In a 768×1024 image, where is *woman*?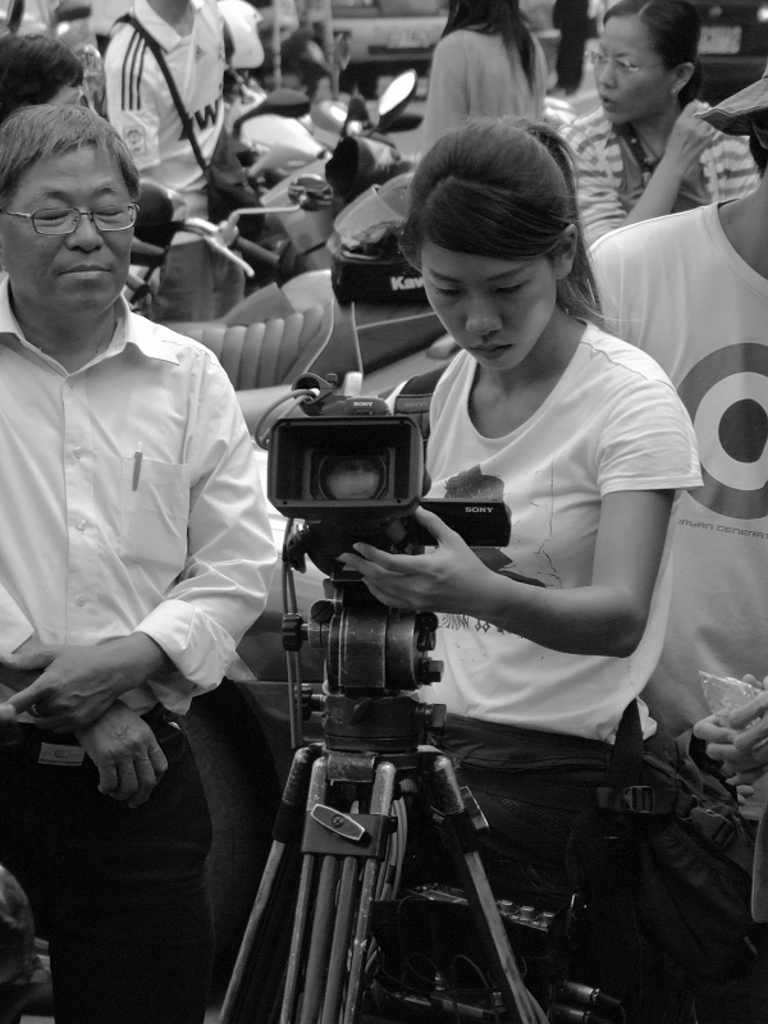
(left=338, top=115, right=589, bottom=832).
